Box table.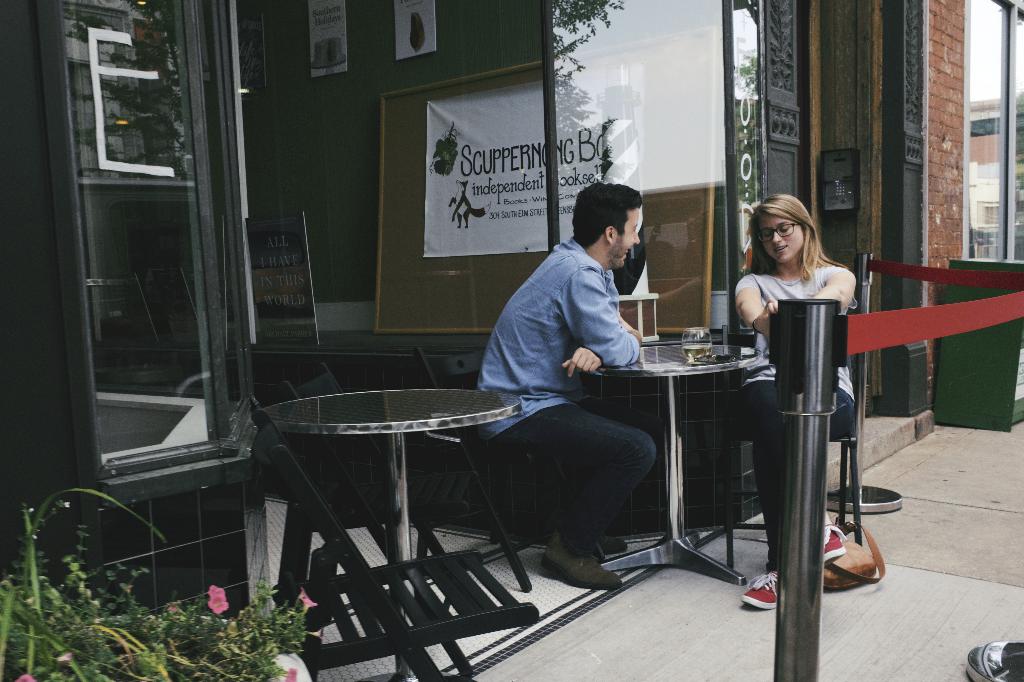
568 320 813 607.
